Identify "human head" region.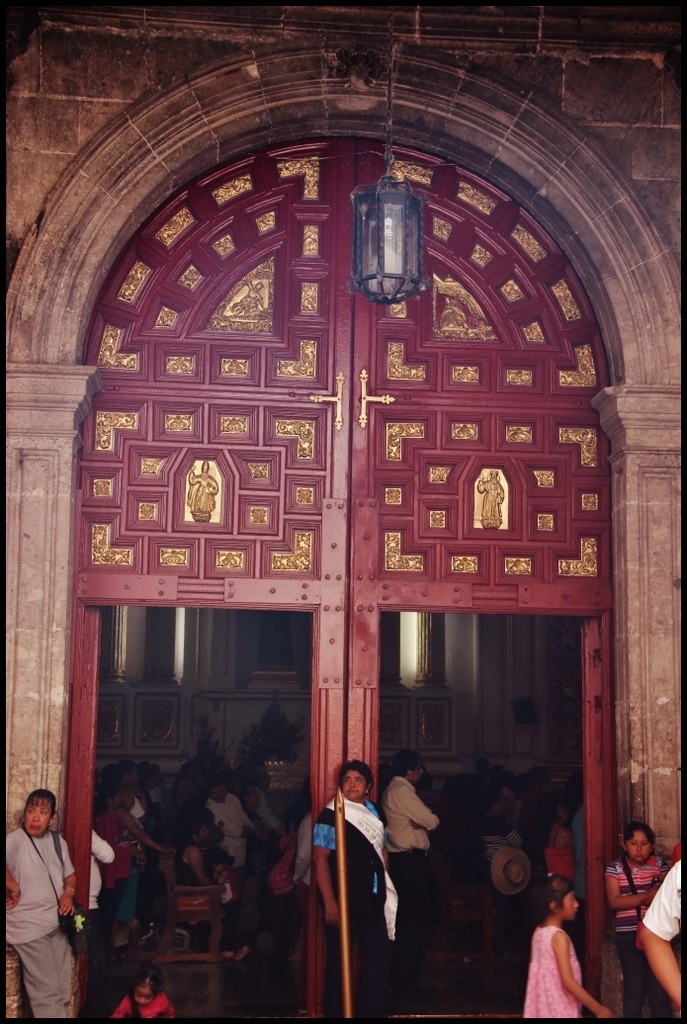
Region: [623,820,653,860].
